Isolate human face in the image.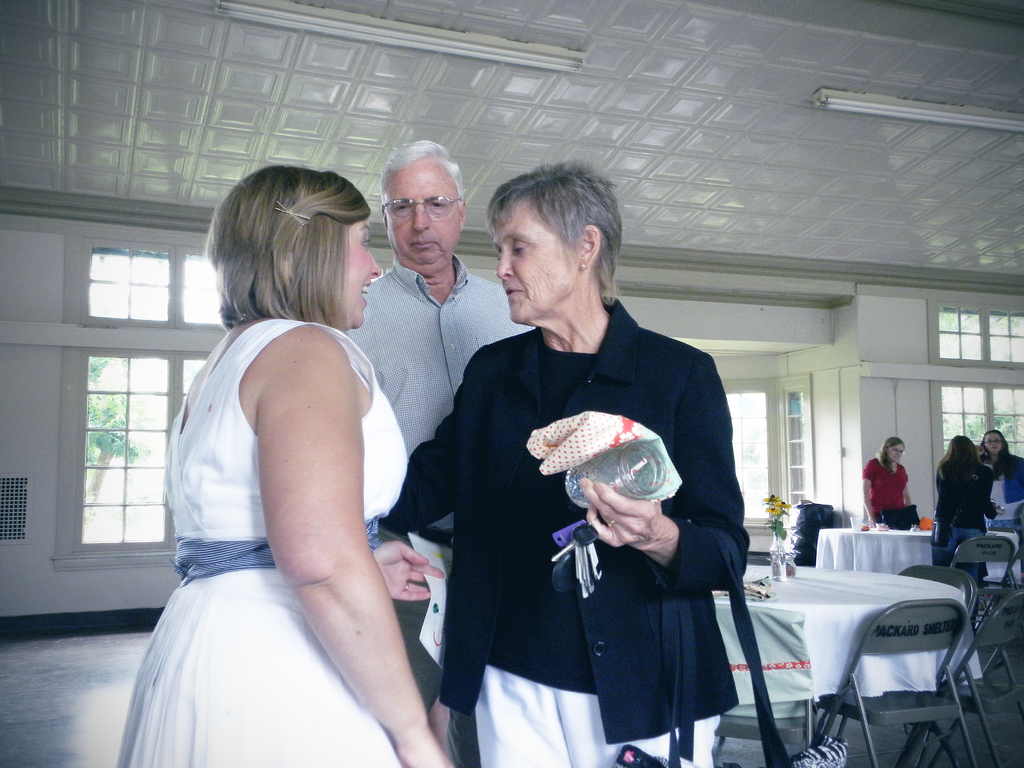
Isolated region: <box>985,431,1007,452</box>.
